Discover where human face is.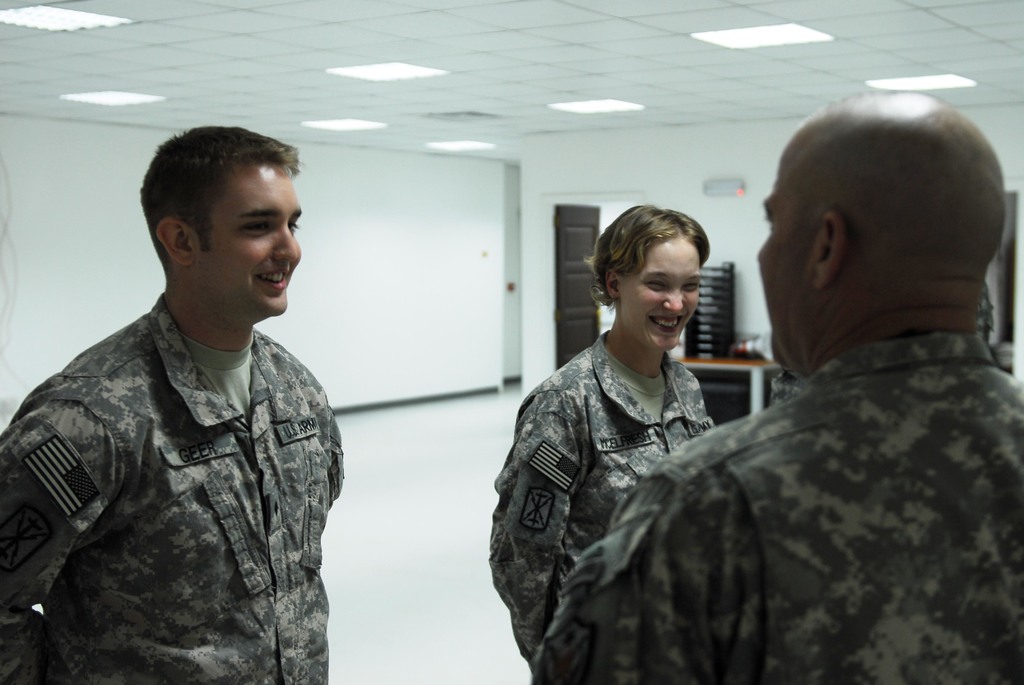
Discovered at x1=194, y1=164, x2=303, y2=316.
